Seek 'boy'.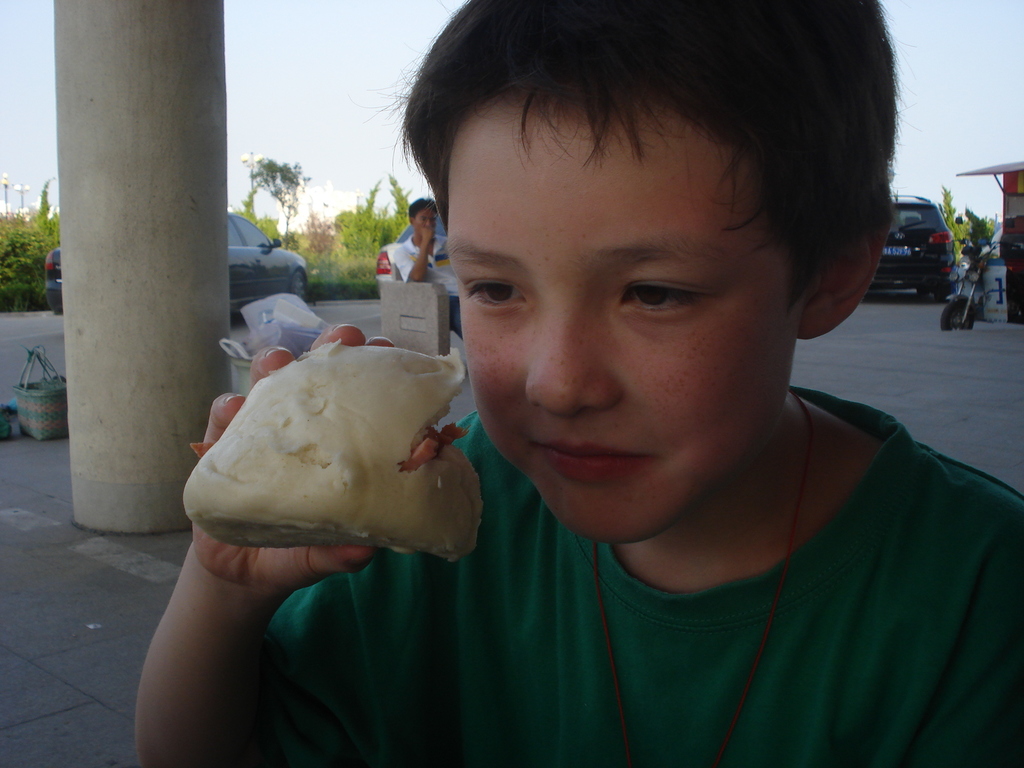
bbox=[128, 0, 1023, 767].
